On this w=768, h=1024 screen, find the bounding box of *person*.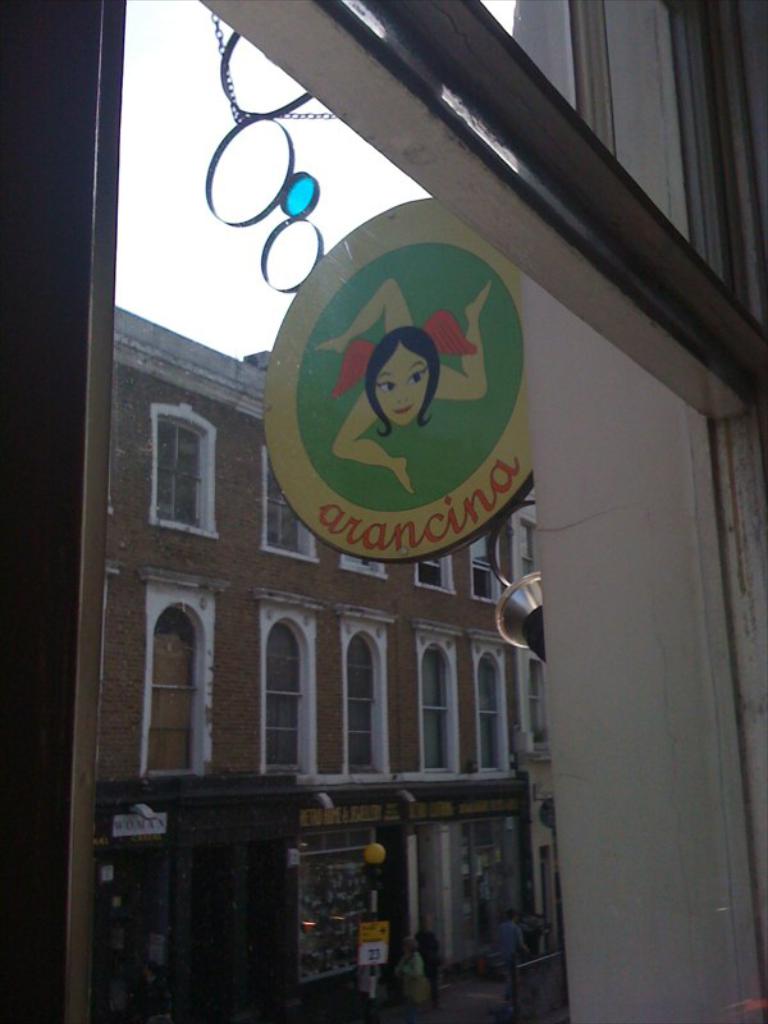
Bounding box: left=302, top=284, right=507, bottom=499.
